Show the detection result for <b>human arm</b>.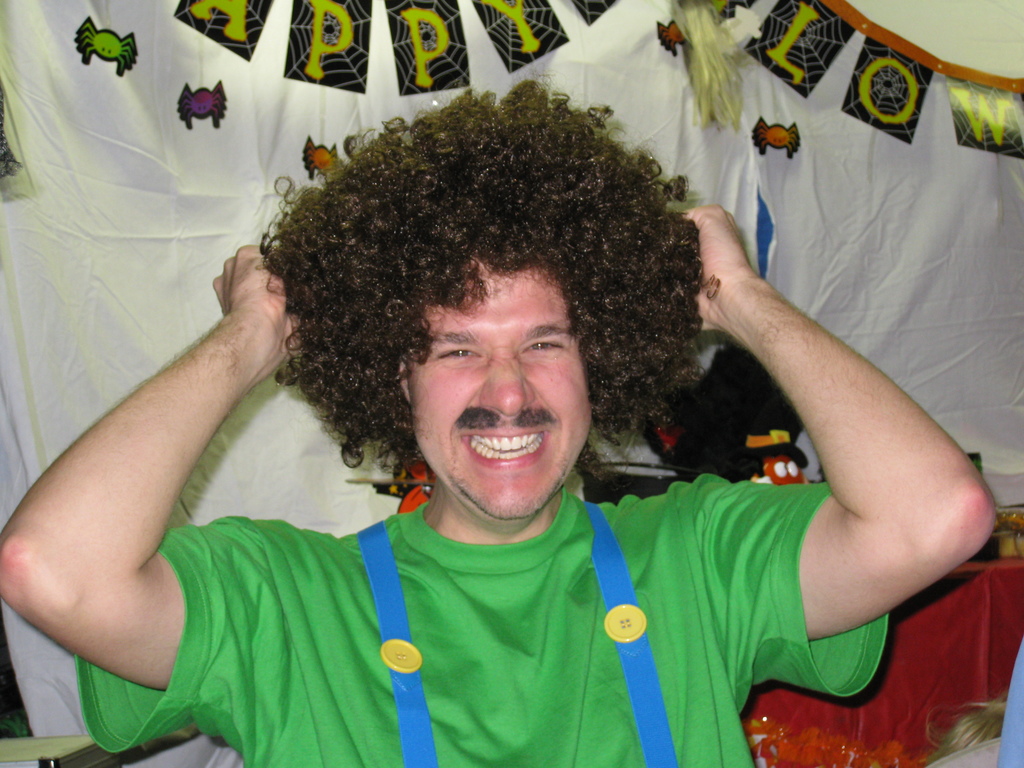
(left=692, top=198, right=996, bottom=656).
